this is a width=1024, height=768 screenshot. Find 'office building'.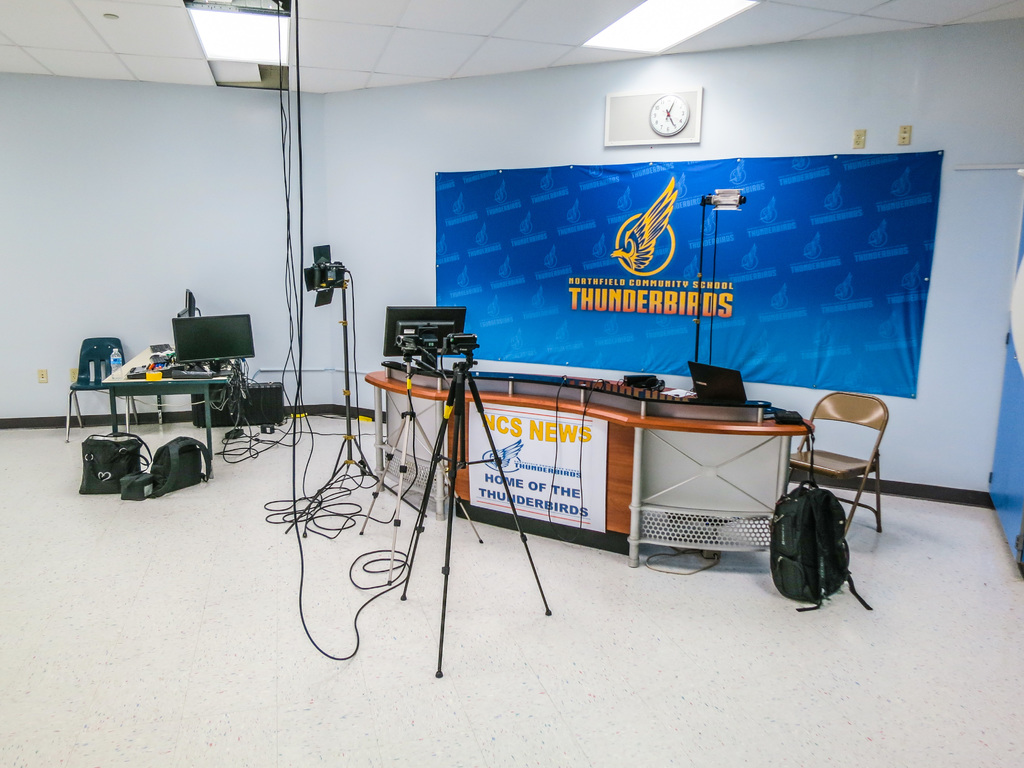
Bounding box: l=0, t=0, r=1023, b=767.
